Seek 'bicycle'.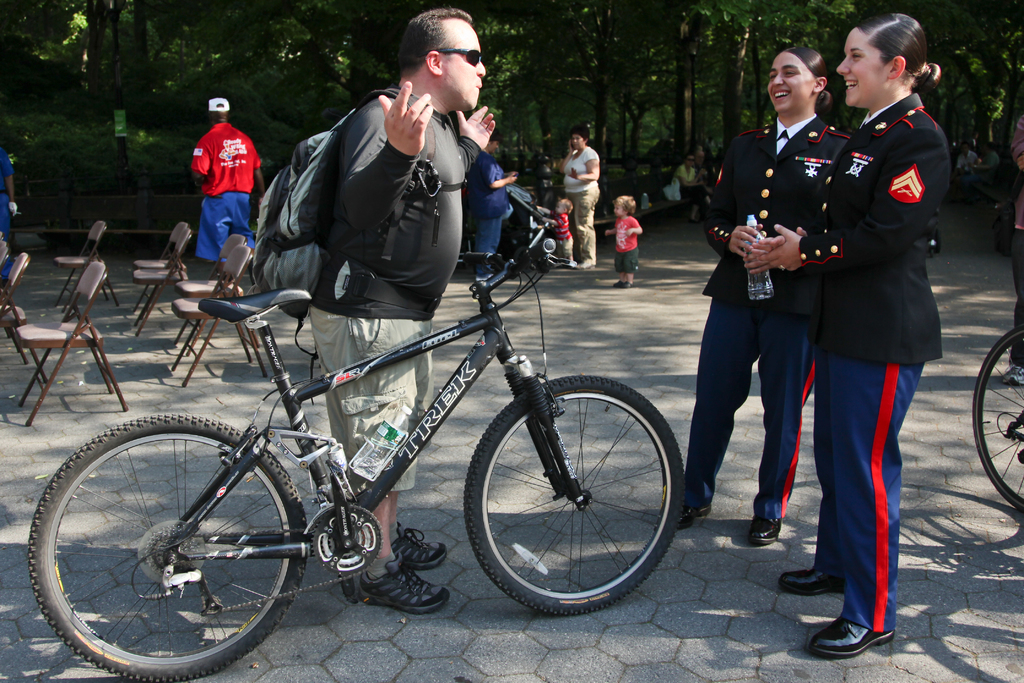
left=970, top=322, right=1023, bottom=516.
